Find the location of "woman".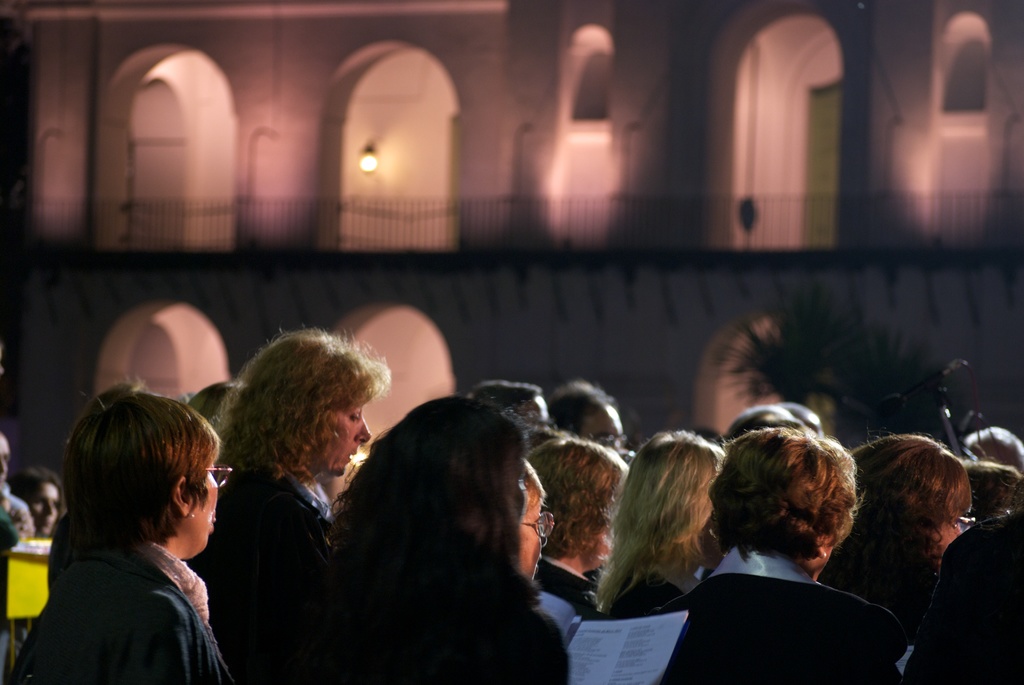
Location: <region>173, 327, 379, 684</region>.
